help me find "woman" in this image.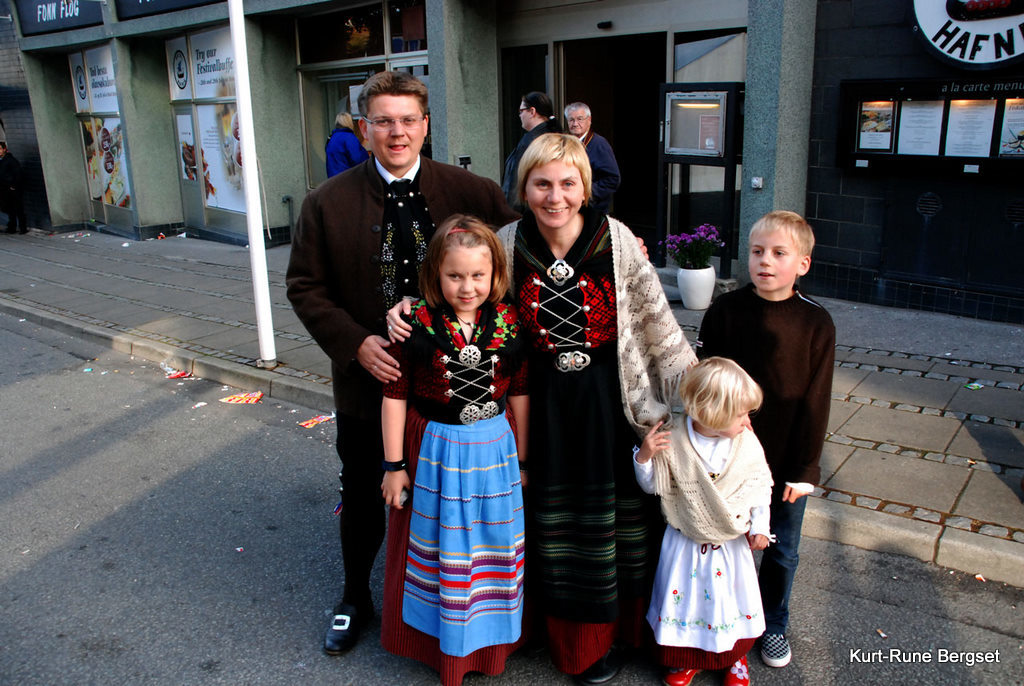
Found it: x1=505 y1=123 x2=667 y2=685.
